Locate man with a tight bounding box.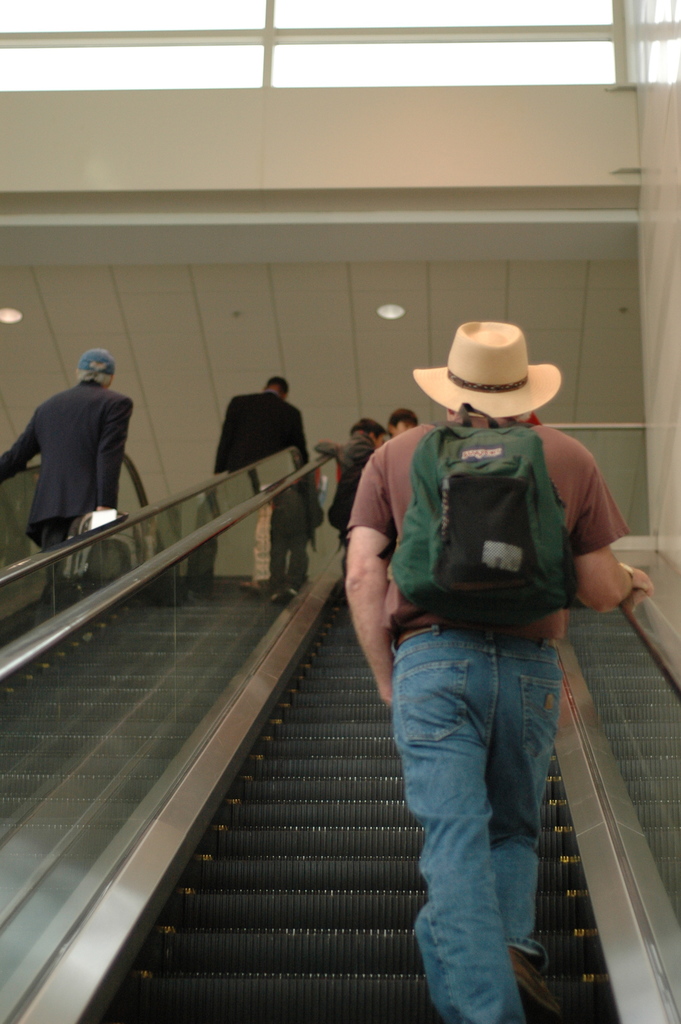
(313, 424, 392, 520).
